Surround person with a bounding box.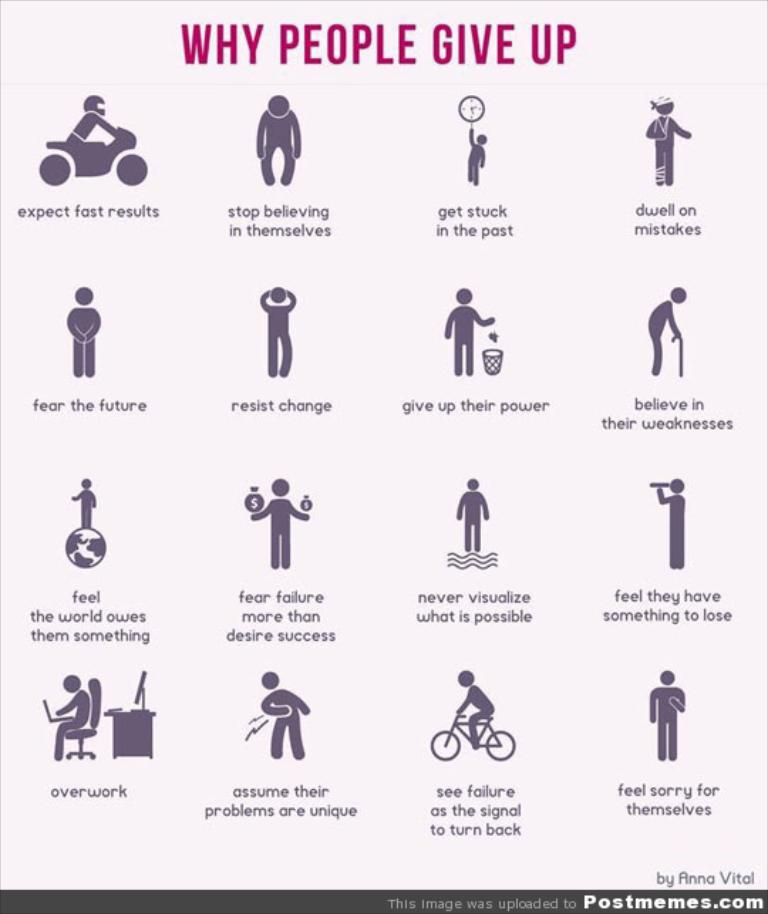
{"x1": 465, "y1": 129, "x2": 491, "y2": 186}.
